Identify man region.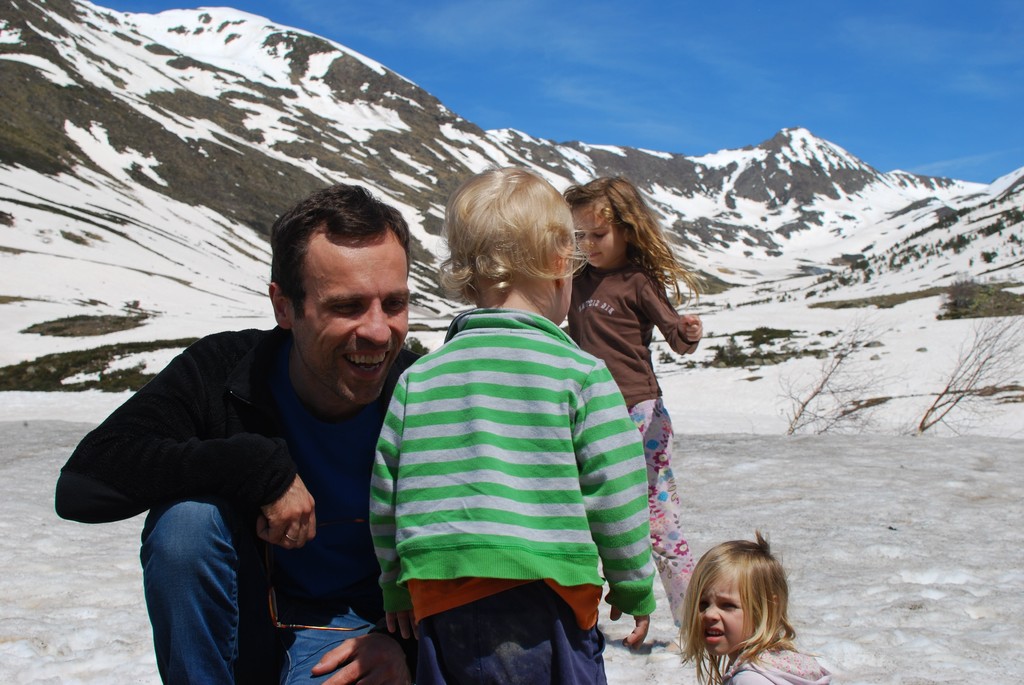
Region: l=43, t=170, r=433, b=684.
